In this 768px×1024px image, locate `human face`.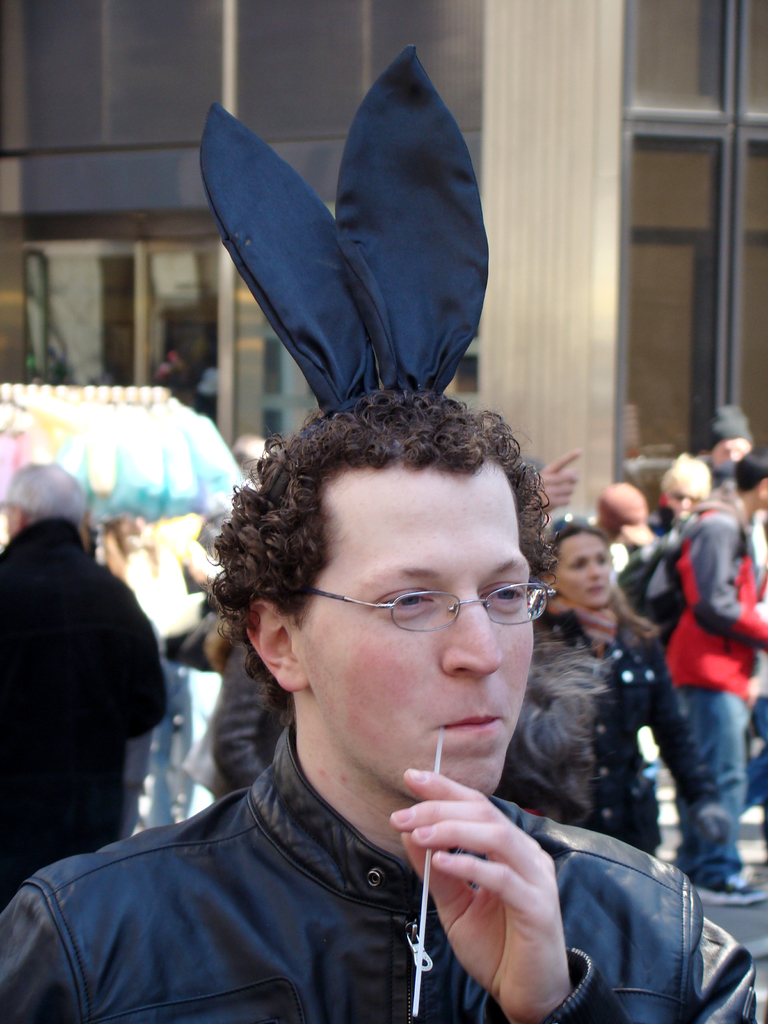
Bounding box: Rect(306, 463, 530, 803).
